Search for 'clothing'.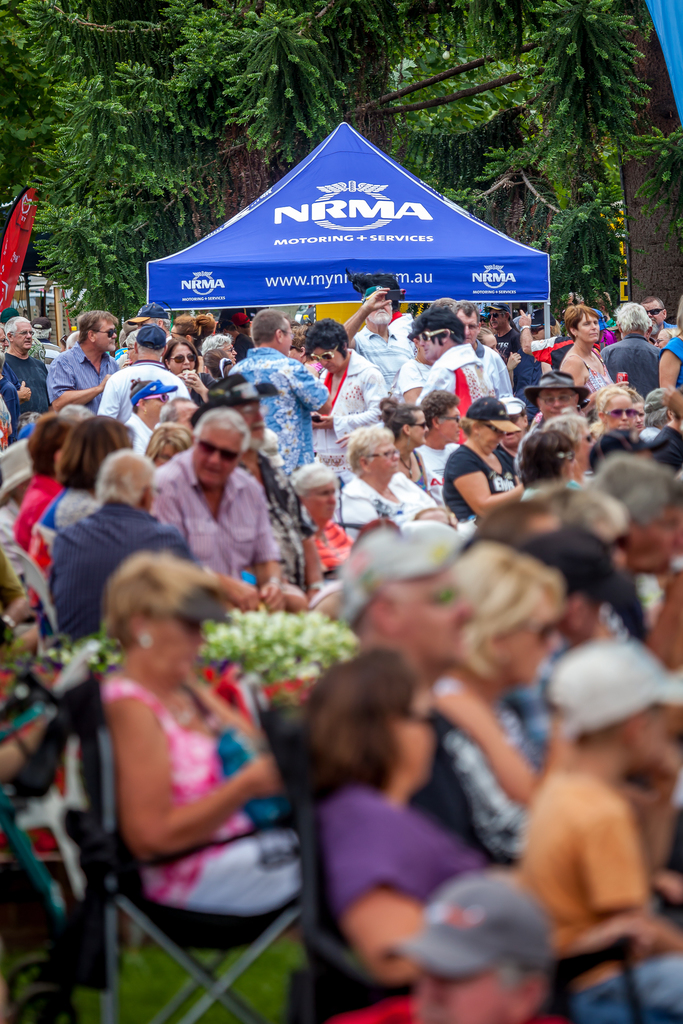
Found at bbox=(355, 331, 409, 388).
